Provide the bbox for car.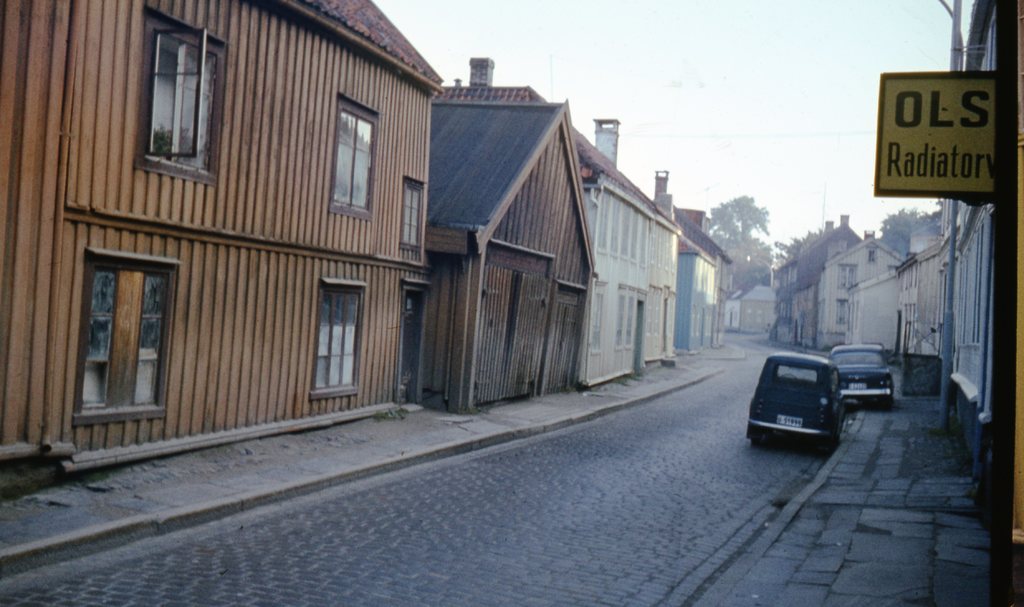
region(764, 347, 864, 458).
